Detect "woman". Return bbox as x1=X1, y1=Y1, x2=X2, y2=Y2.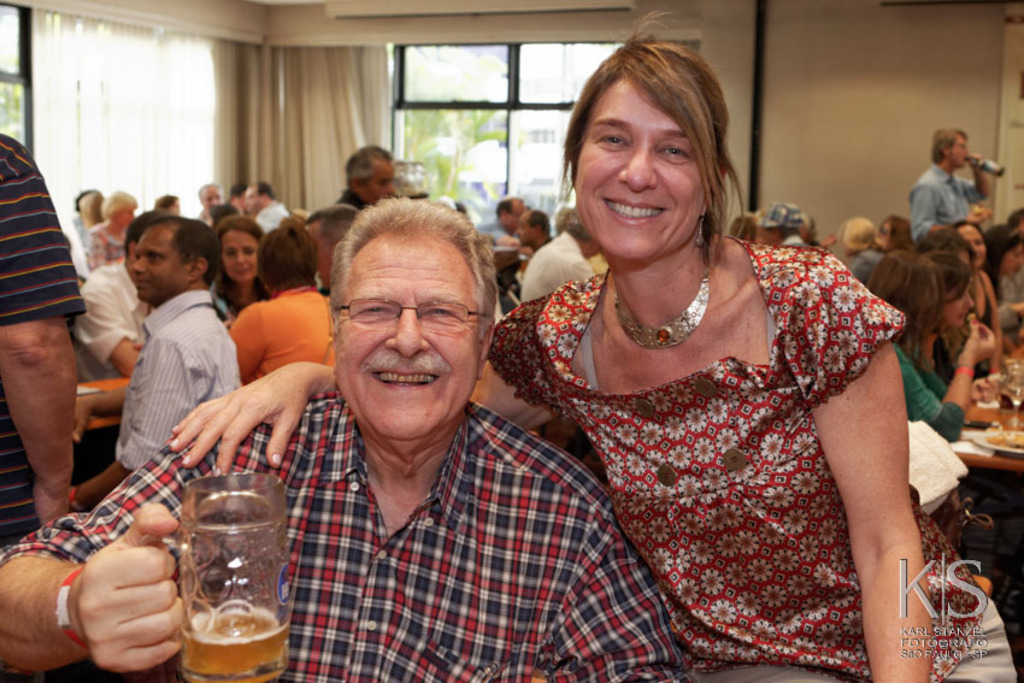
x1=172, y1=7, x2=1023, y2=682.
